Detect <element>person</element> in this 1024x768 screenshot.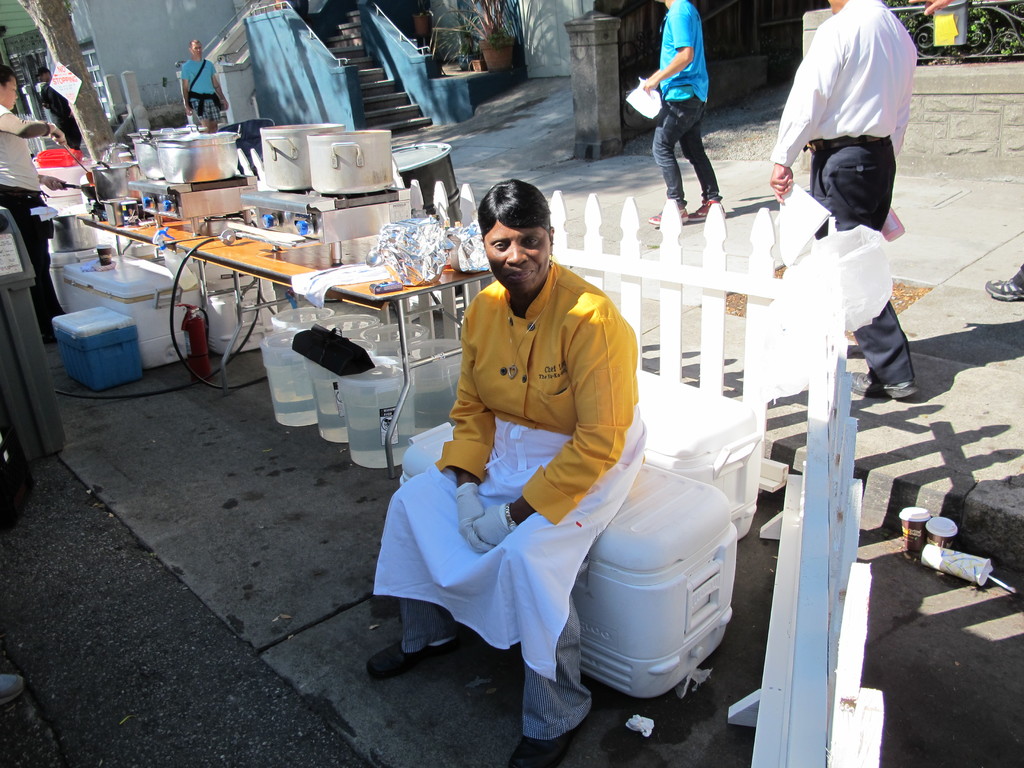
Detection: pyautogui.locateOnScreen(646, 0, 726, 224).
